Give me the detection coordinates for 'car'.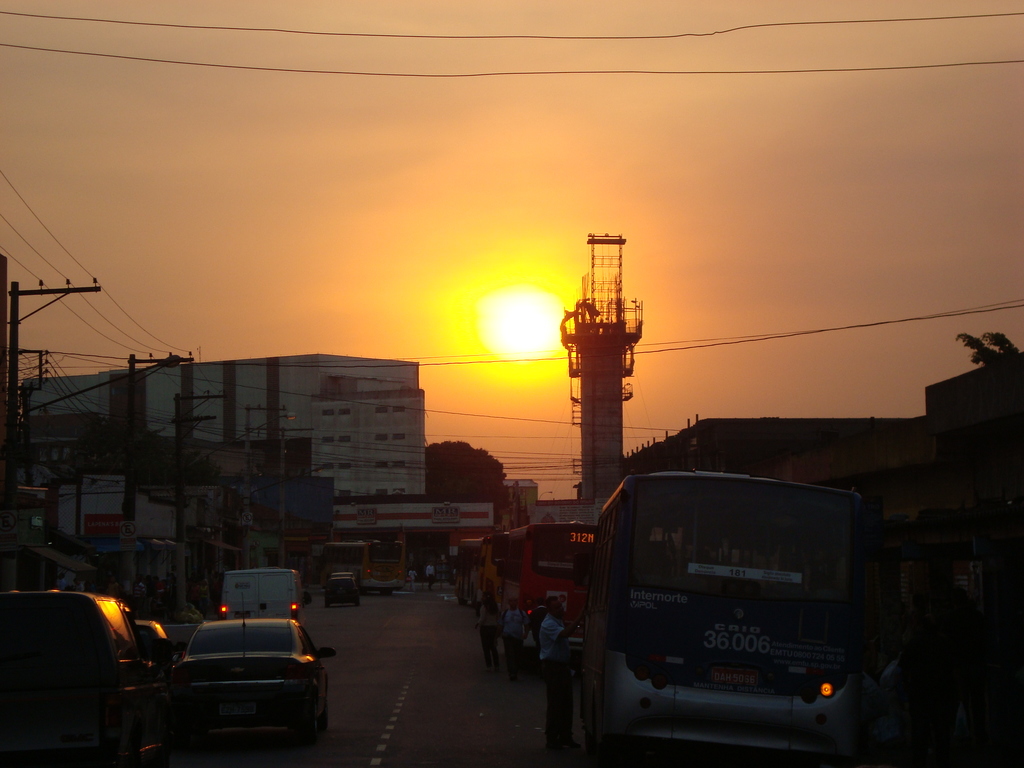
[x1=175, y1=621, x2=334, y2=735].
